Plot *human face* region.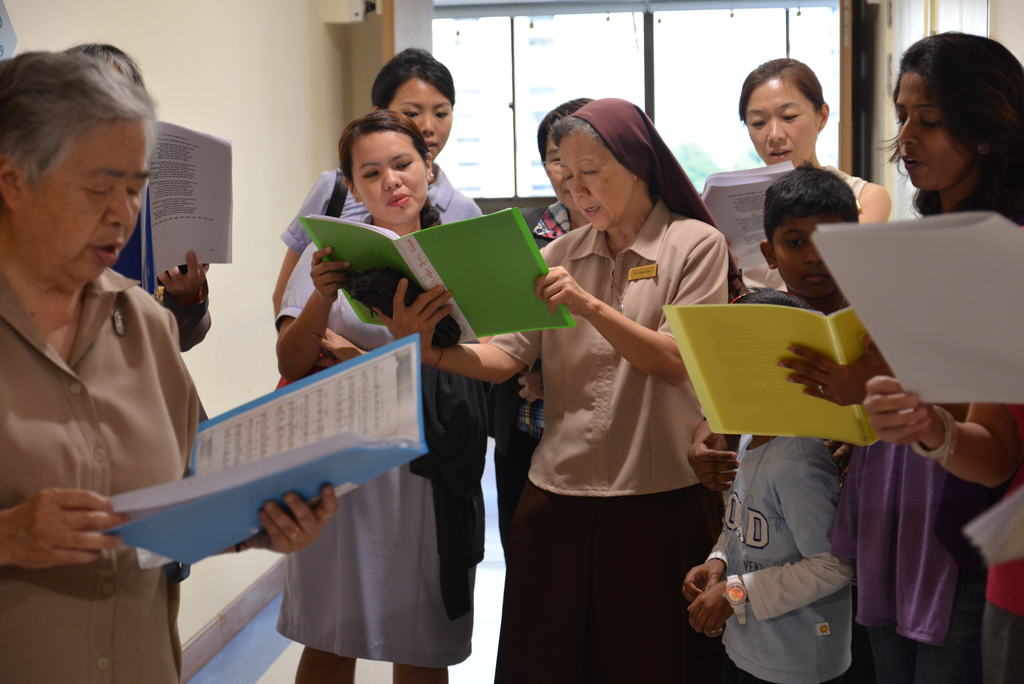
Plotted at pyautogui.locateOnScreen(543, 133, 566, 209).
